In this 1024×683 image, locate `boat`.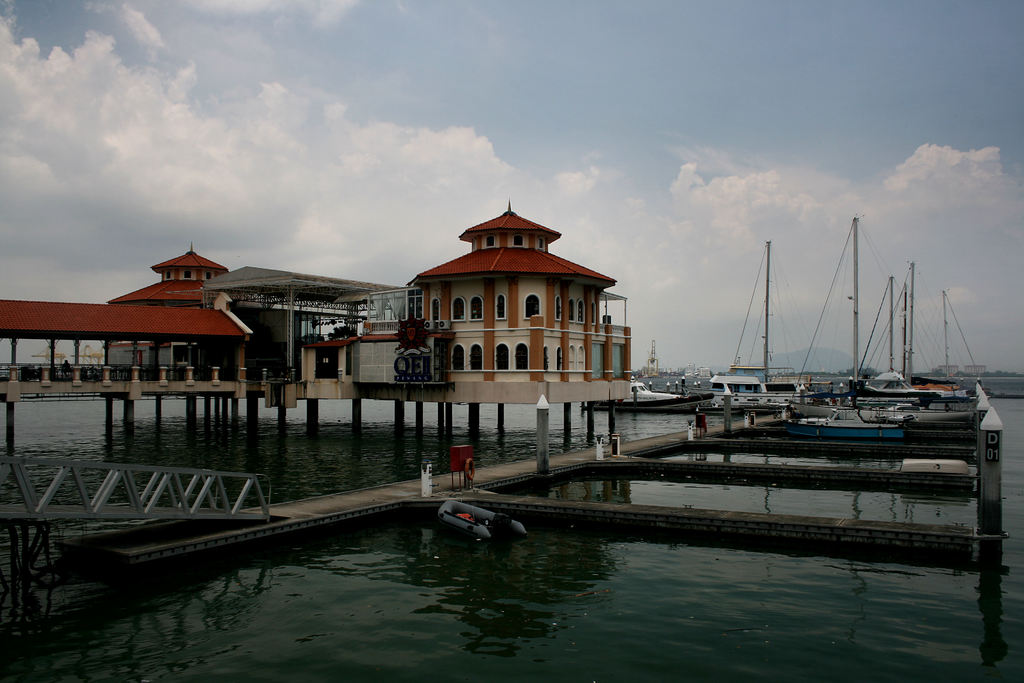
Bounding box: [x1=796, y1=214, x2=860, y2=399].
